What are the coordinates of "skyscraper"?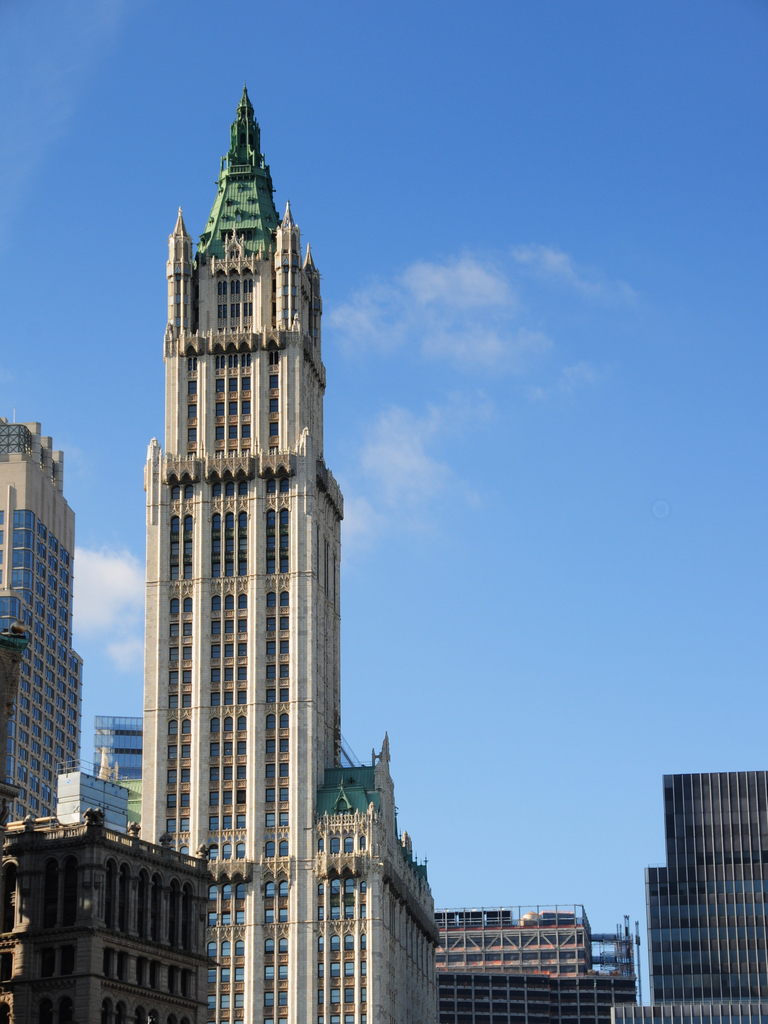
region(609, 769, 767, 1023).
